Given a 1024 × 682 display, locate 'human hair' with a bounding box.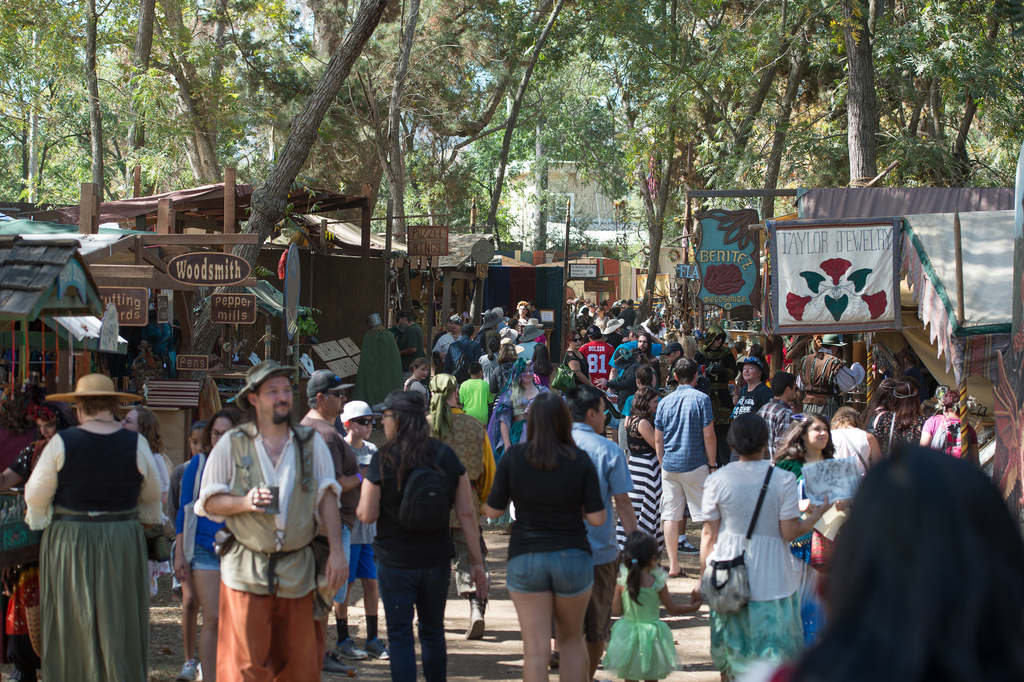
Located: (x1=508, y1=316, x2=515, y2=329).
